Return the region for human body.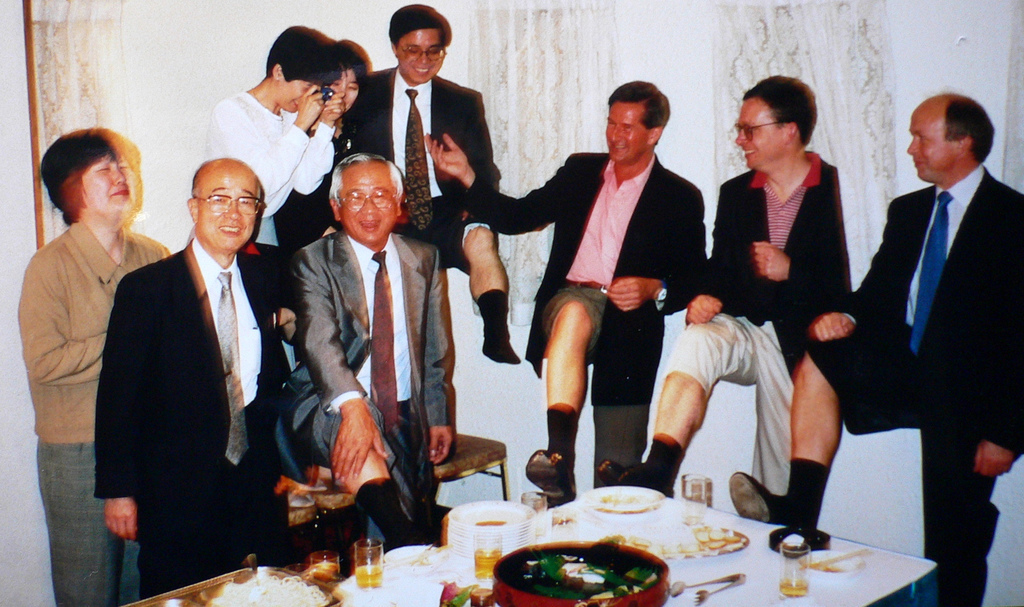
[x1=663, y1=72, x2=863, y2=535].
